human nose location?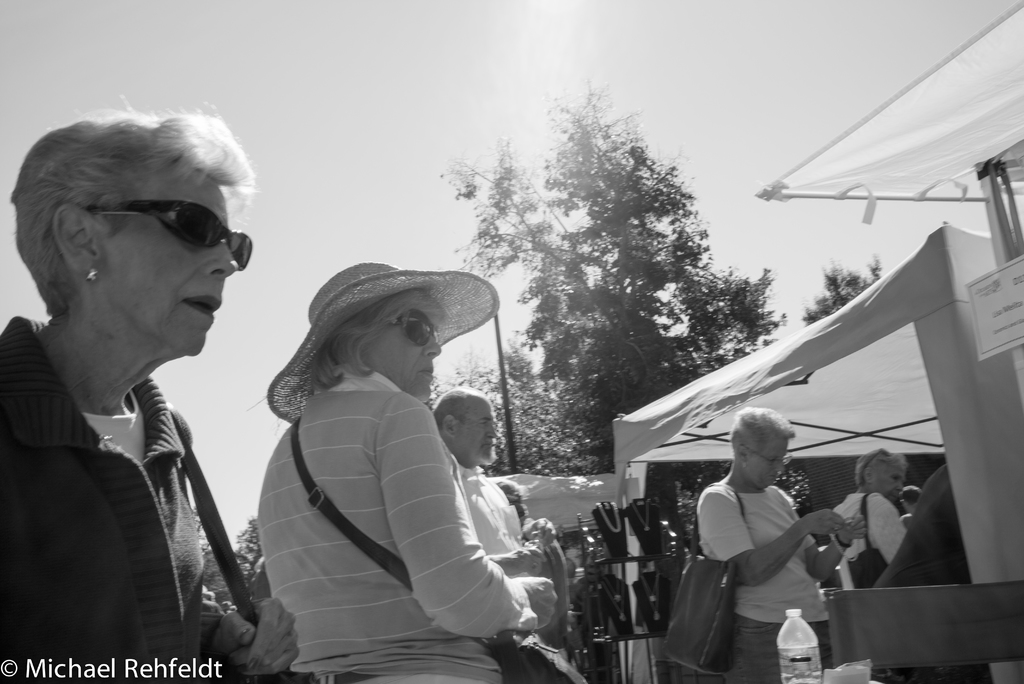
897:478:906:493
